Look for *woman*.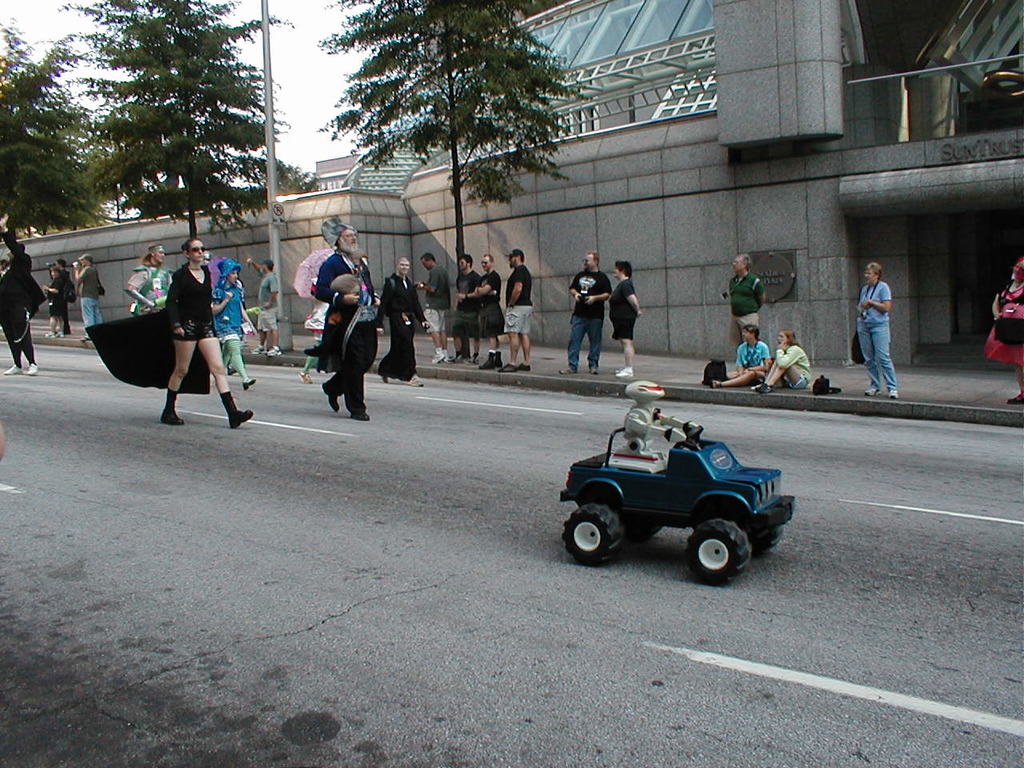
Found: (x1=85, y1=234, x2=254, y2=429).
